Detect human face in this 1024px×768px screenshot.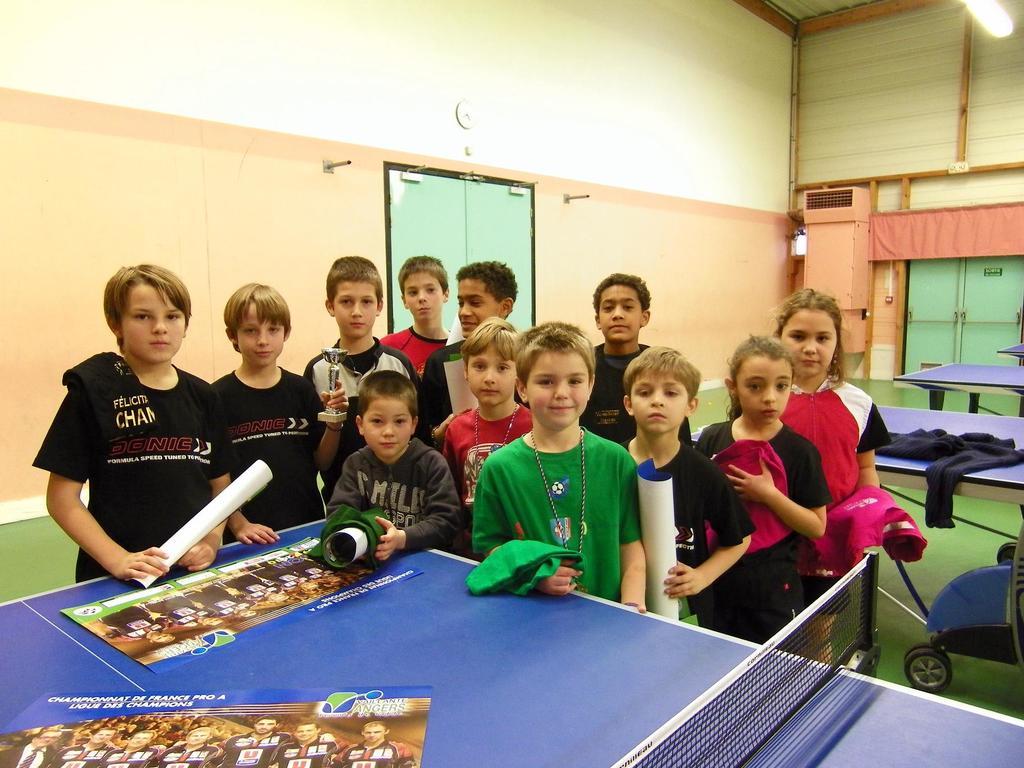
Detection: <region>530, 352, 586, 426</region>.
